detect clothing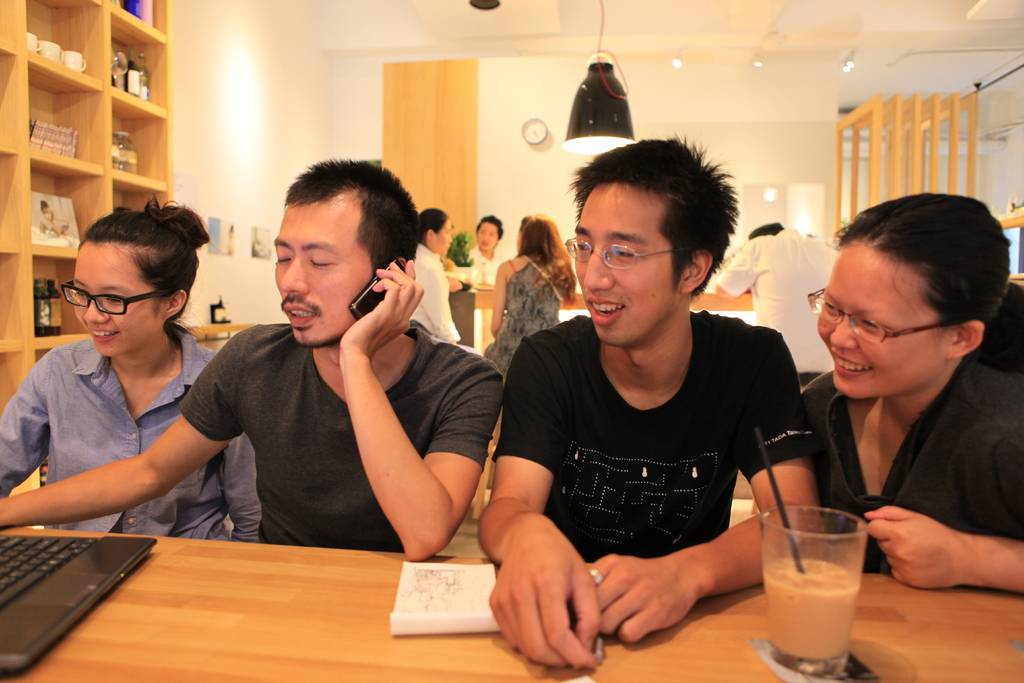
<box>177,325,505,553</box>
